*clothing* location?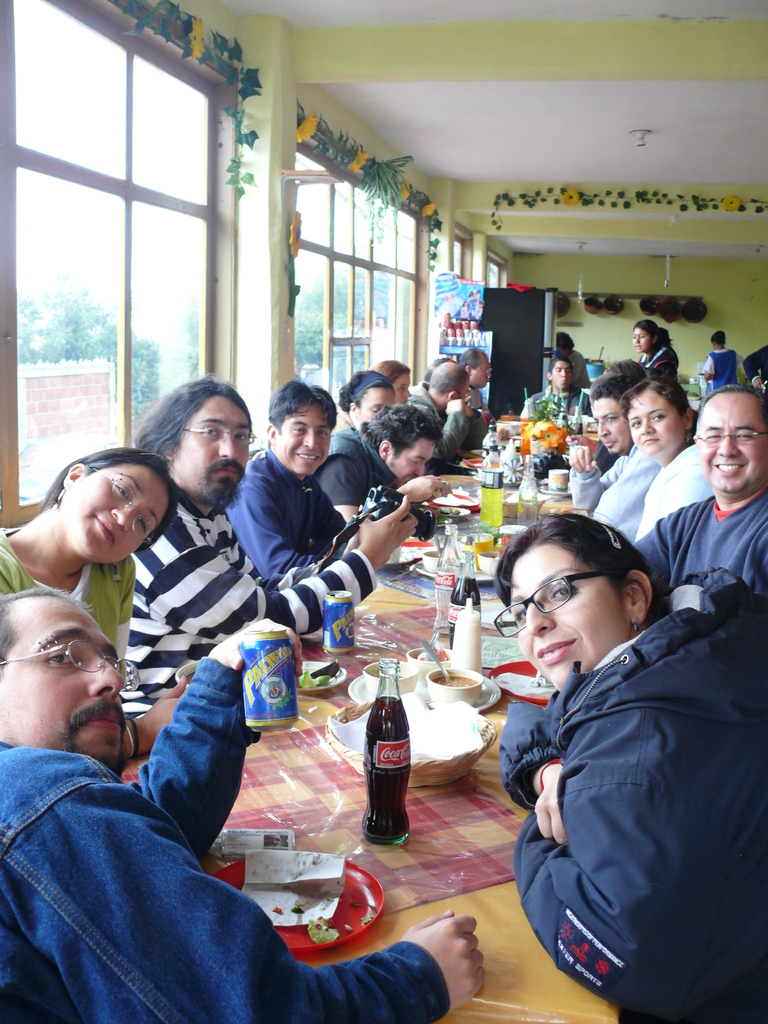
[left=564, top=435, right=623, bottom=505]
